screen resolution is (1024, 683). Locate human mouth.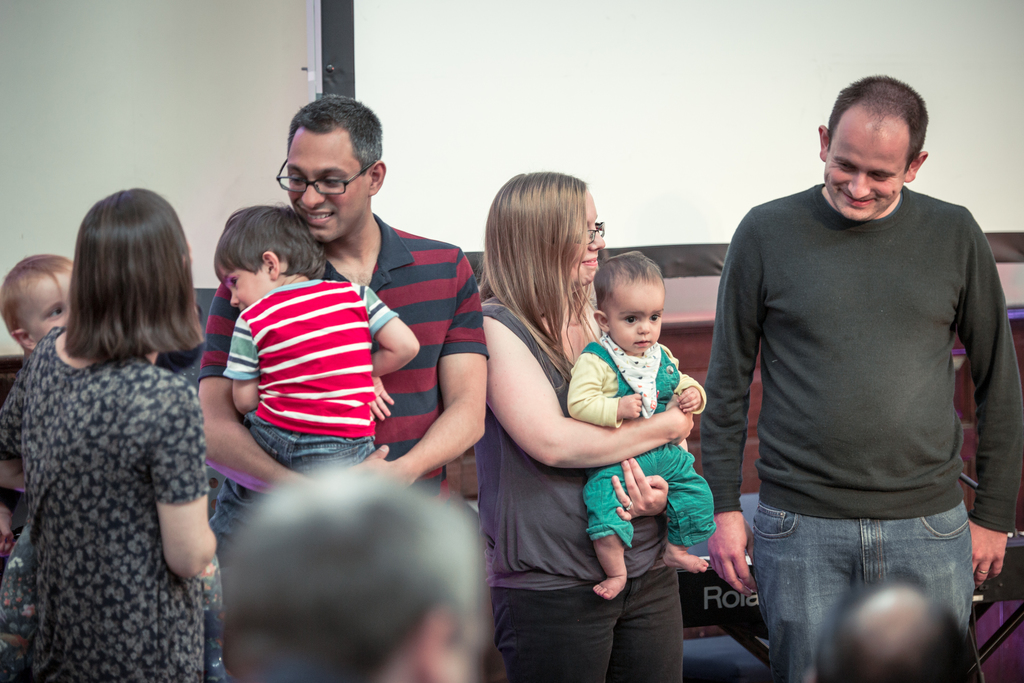
BBox(582, 255, 592, 267).
